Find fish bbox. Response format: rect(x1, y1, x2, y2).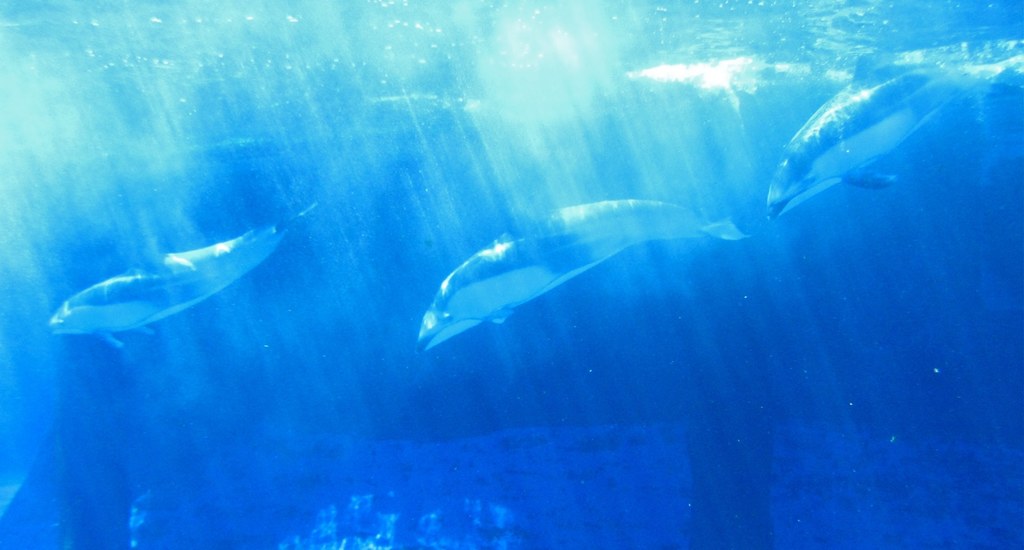
rect(414, 196, 754, 363).
